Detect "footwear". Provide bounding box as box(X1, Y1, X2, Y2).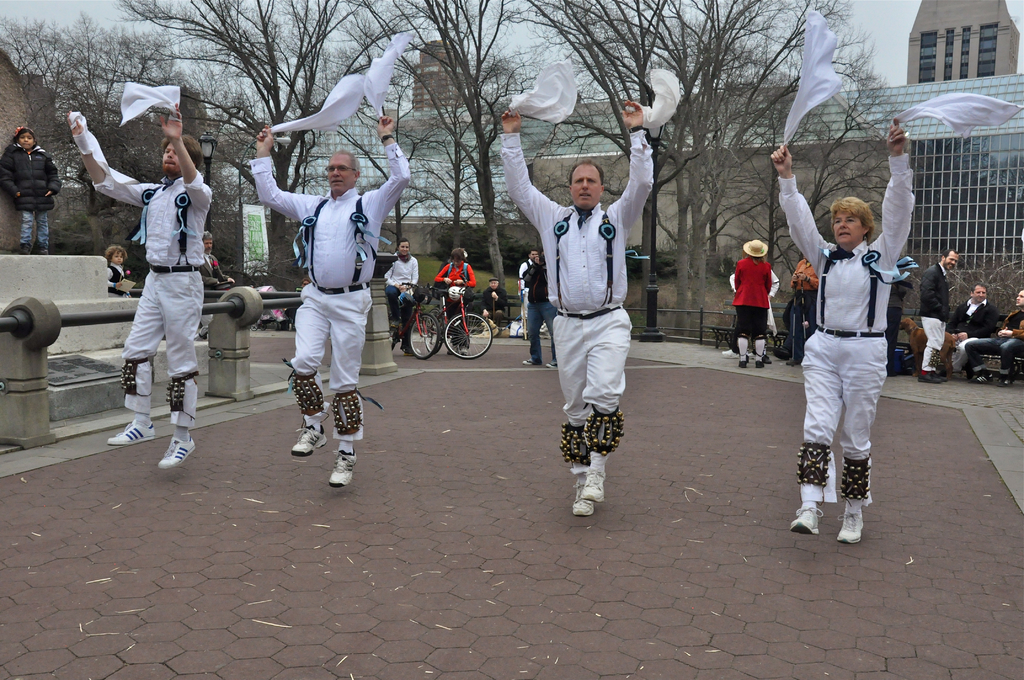
box(405, 349, 412, 357).
